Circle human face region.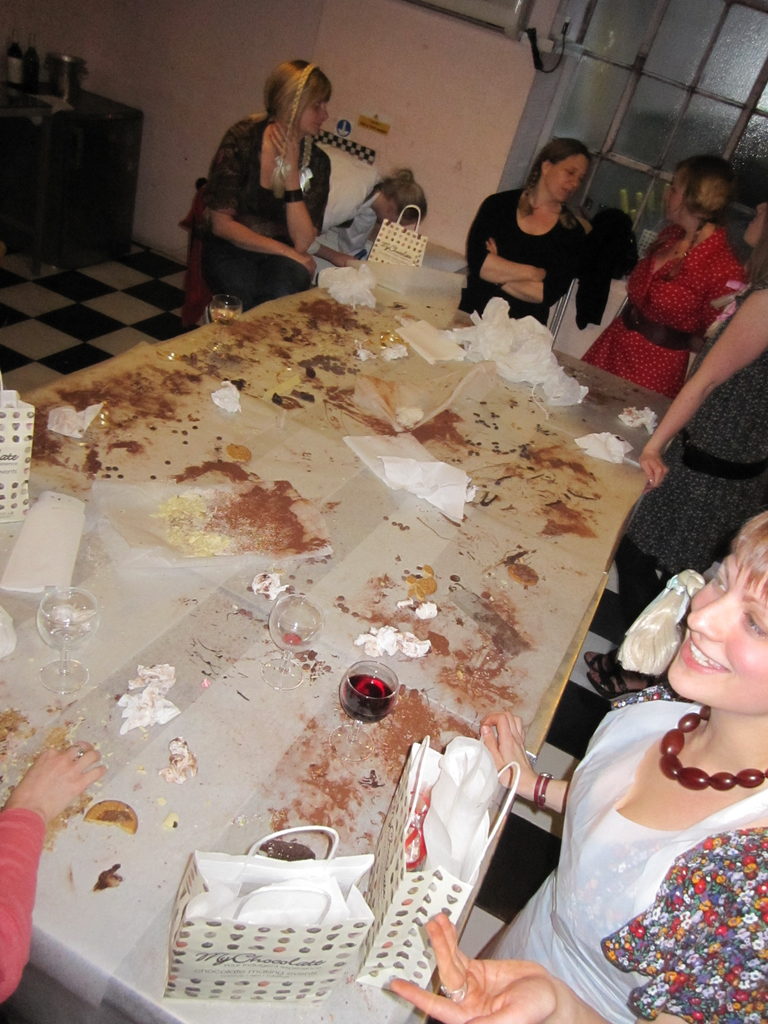
Region: [left=666, top=556, right=767, bottom=719].
